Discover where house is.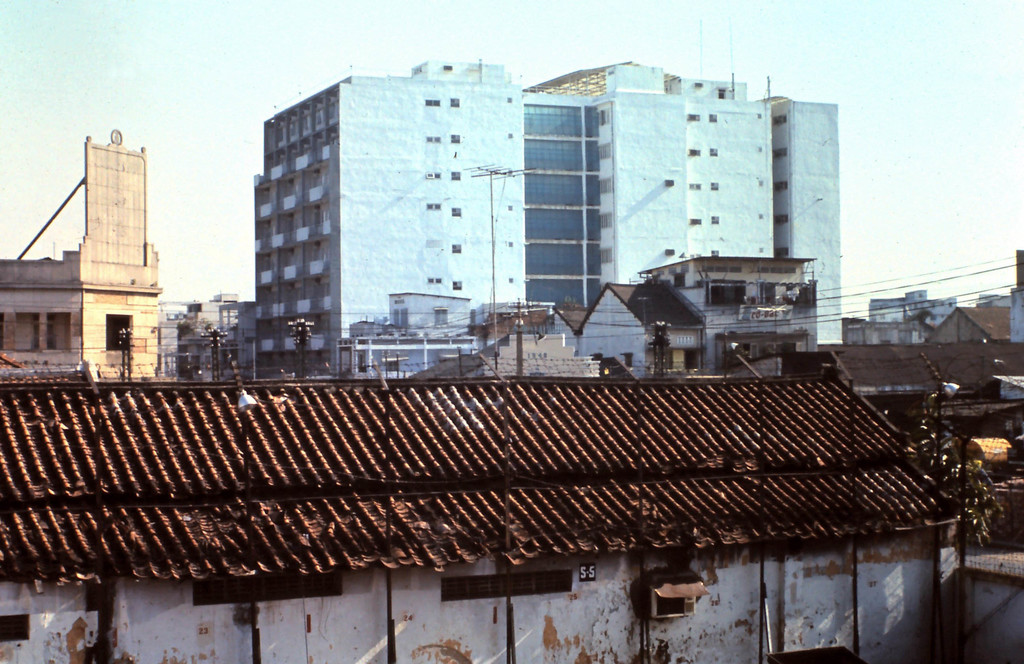
Discovered at rect(920, 298, 1018, 417).
